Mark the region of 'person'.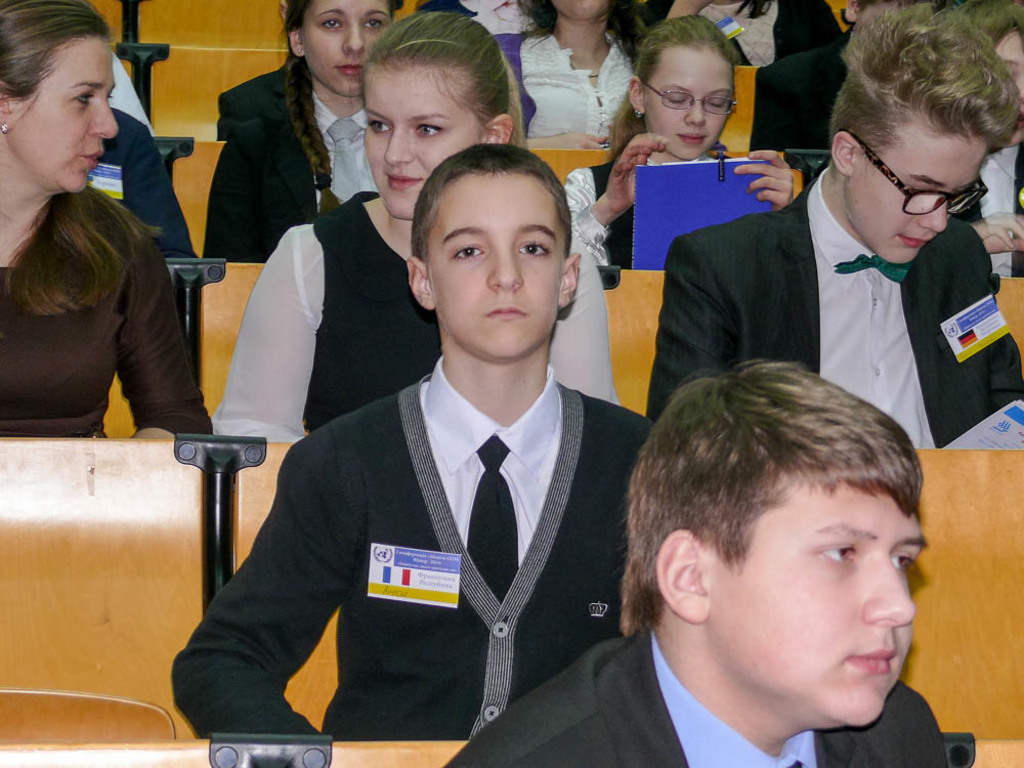
Region: select_region(678, 0, 851, 72).
